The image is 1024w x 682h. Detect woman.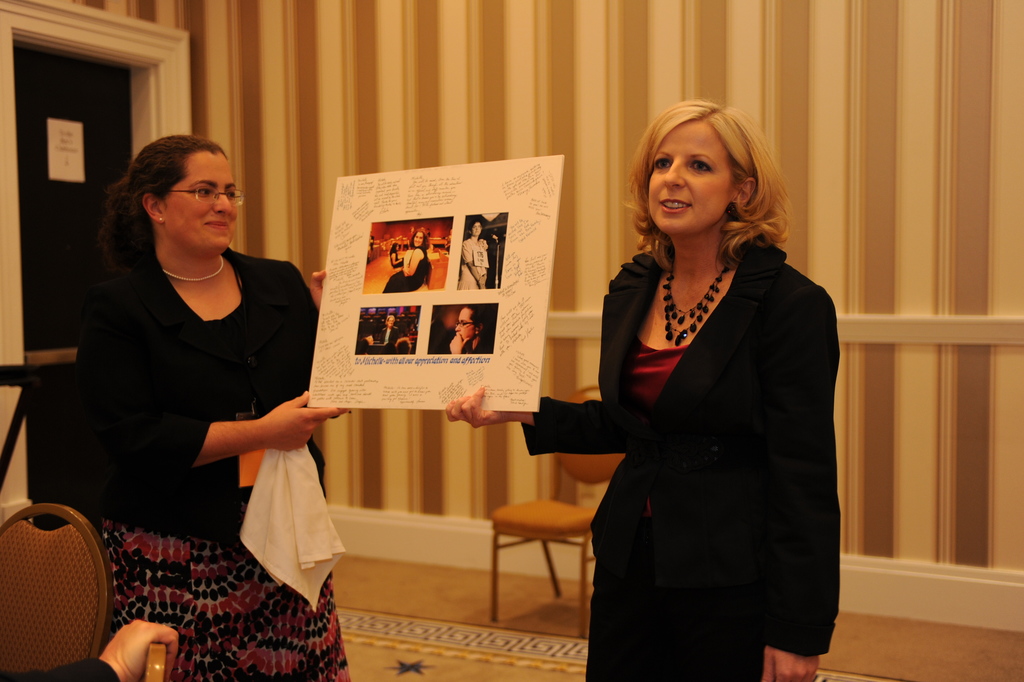
Detection: 389, 237, 404, 267.
